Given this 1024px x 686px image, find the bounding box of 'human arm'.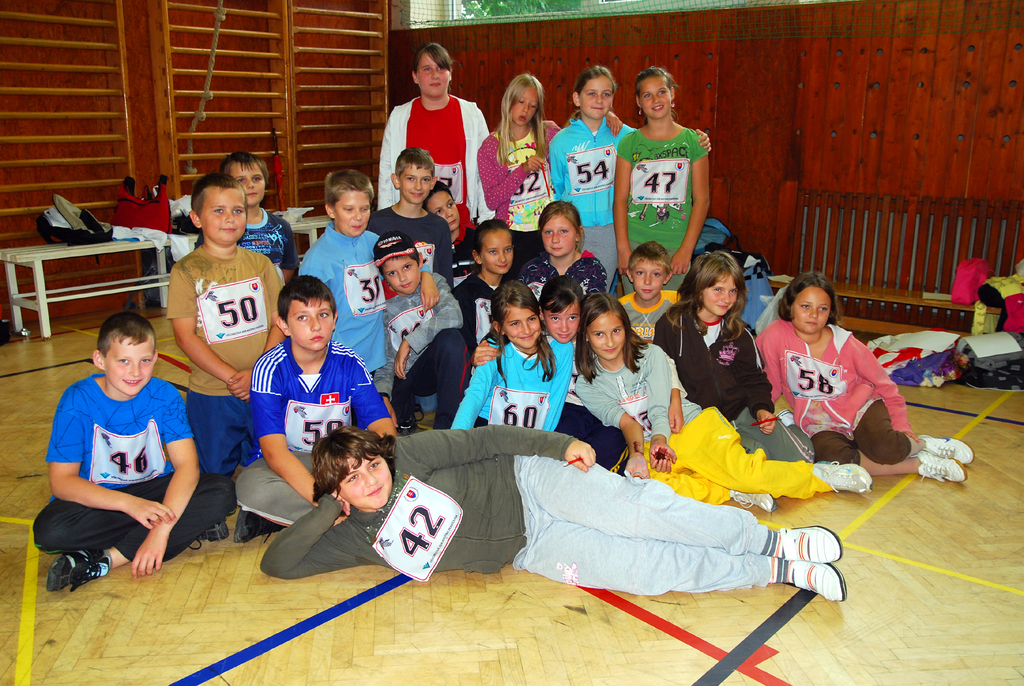
pyautogui.locateOnScreen(226, 256, 281, 404).
